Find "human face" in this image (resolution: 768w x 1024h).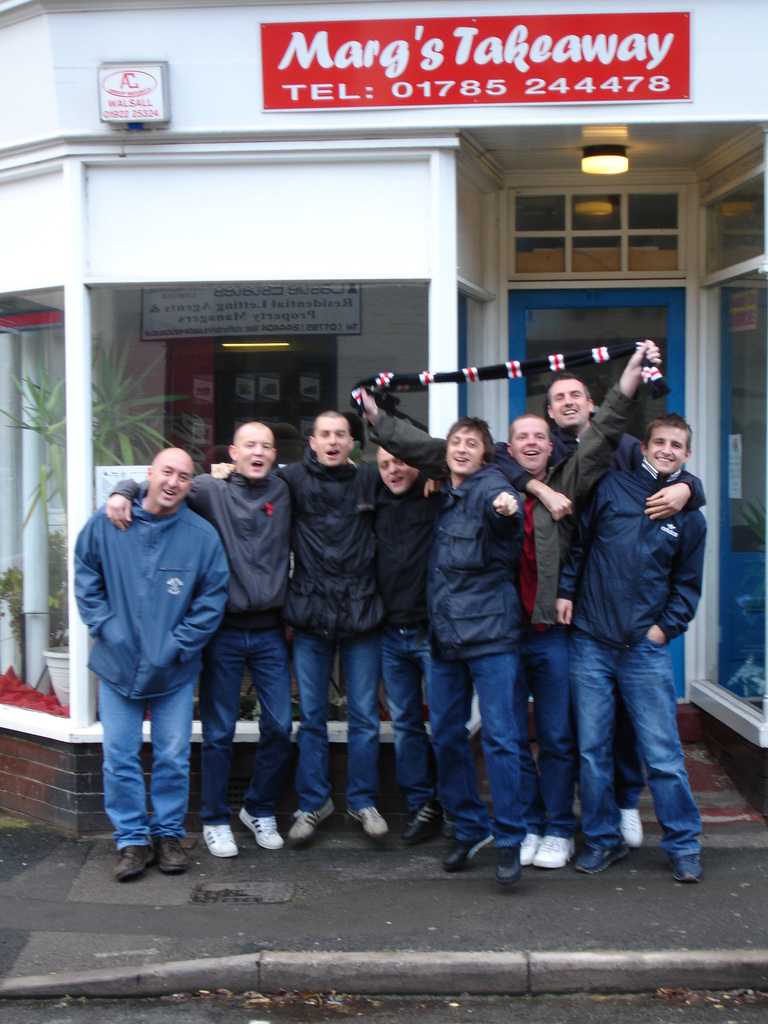
(231,424,273,480).
